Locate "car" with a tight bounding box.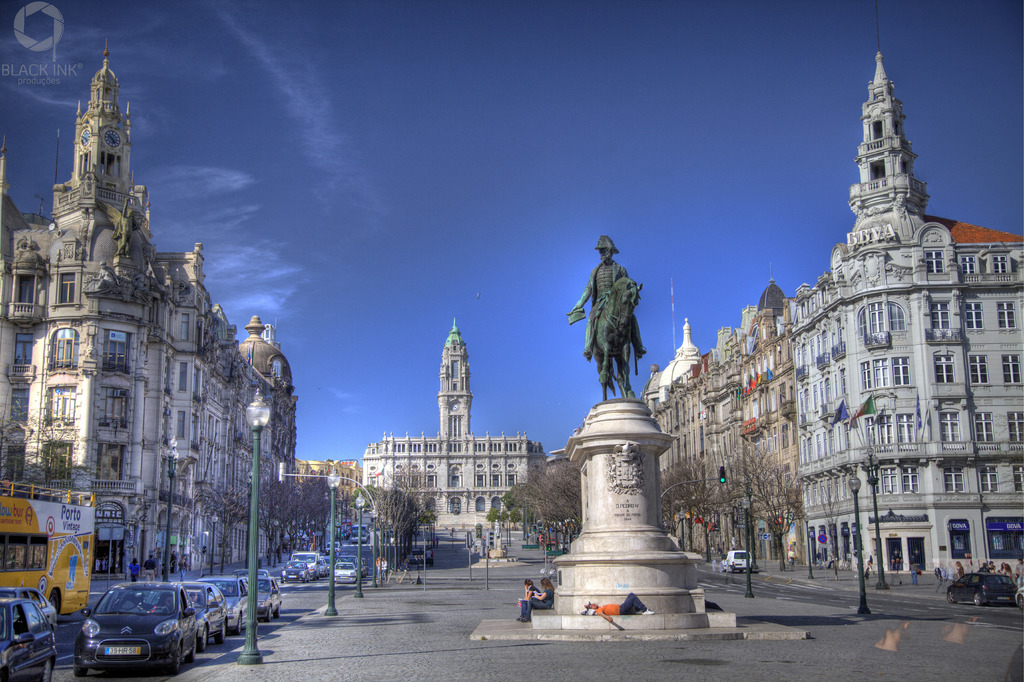
box(326, 543, 339, 553).
